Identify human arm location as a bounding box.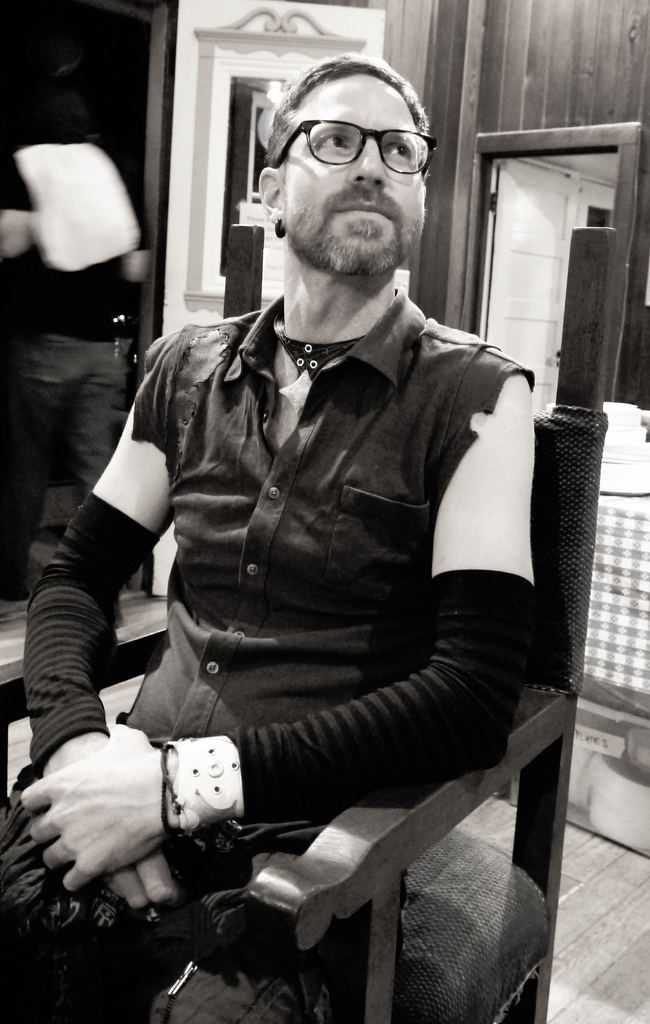
<box>20,371,545,893</box>.
